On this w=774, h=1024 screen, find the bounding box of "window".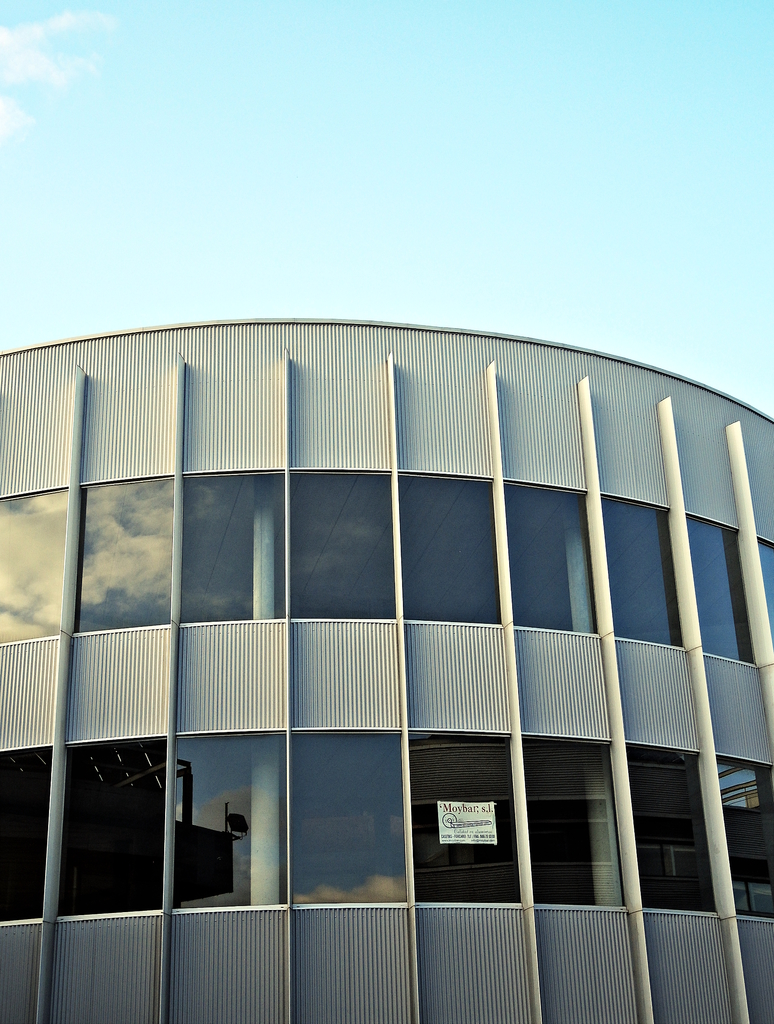
Bounding box: region(397, 477, 503, 622).
